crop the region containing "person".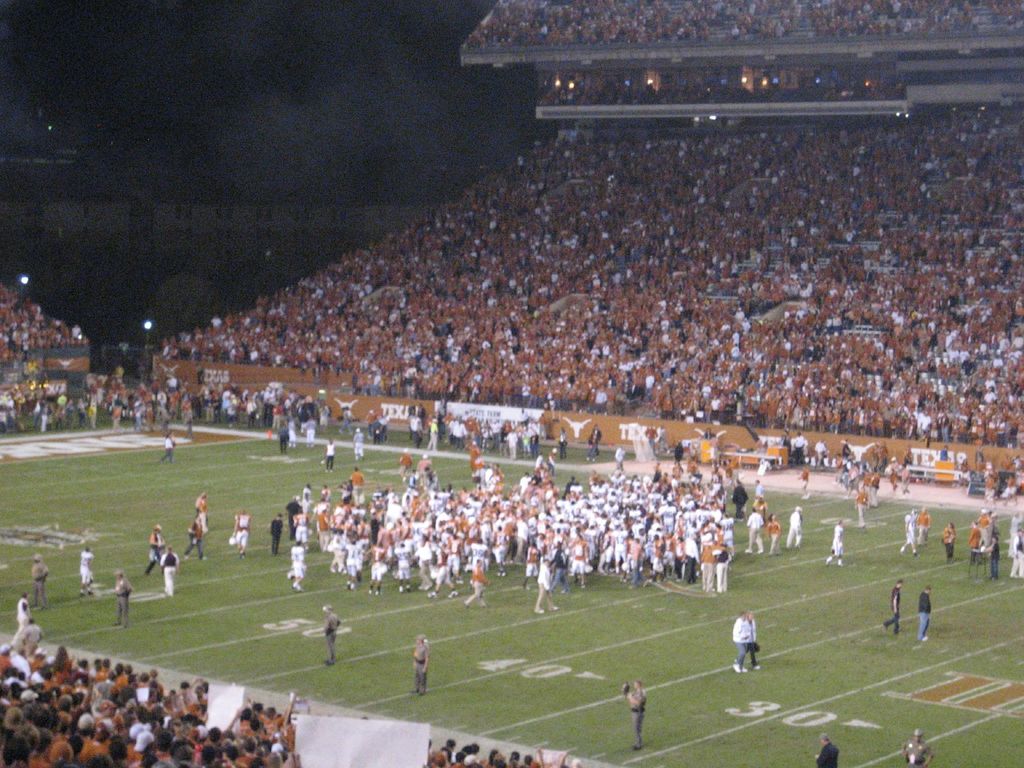
Crop region: <bbox>31, 556, 51, 604</bbox>.
